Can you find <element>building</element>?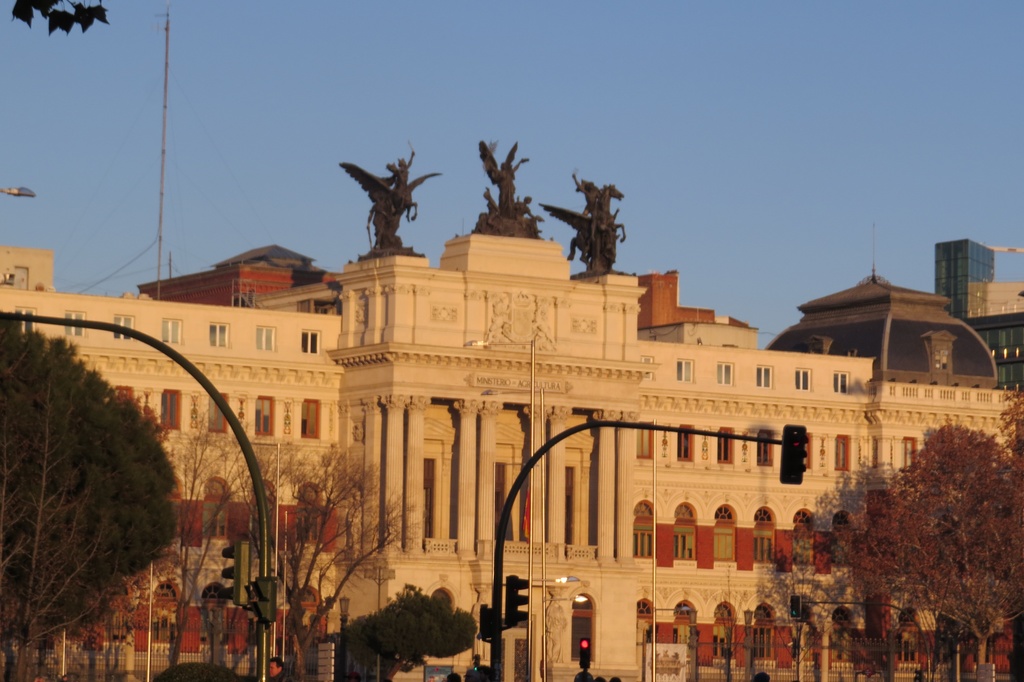
Yes, bounding box: pyautogui.locateOnScreen(0, 228, 1023, 681).
